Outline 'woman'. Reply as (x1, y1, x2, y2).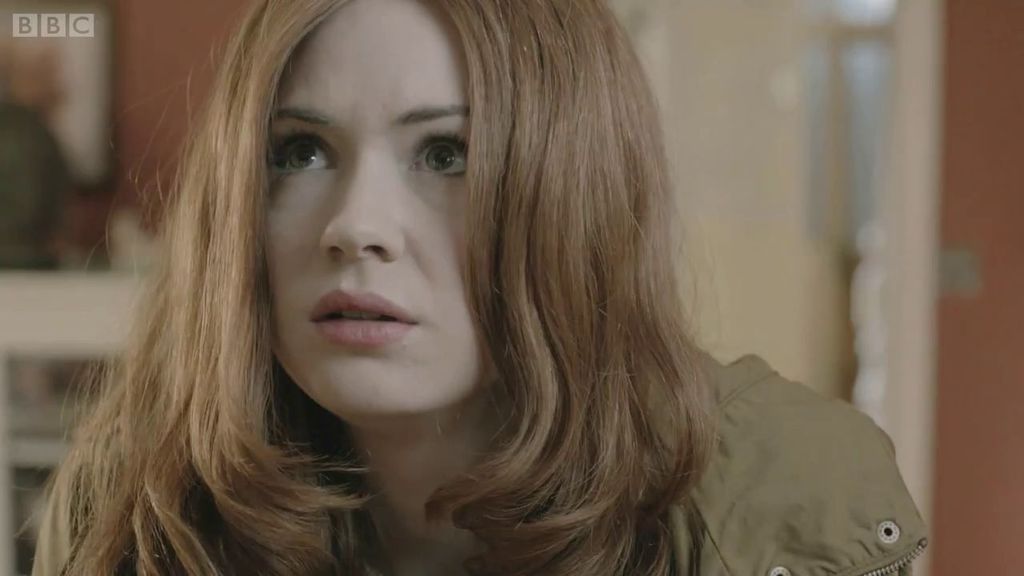
(170, 12, 896, 568).
